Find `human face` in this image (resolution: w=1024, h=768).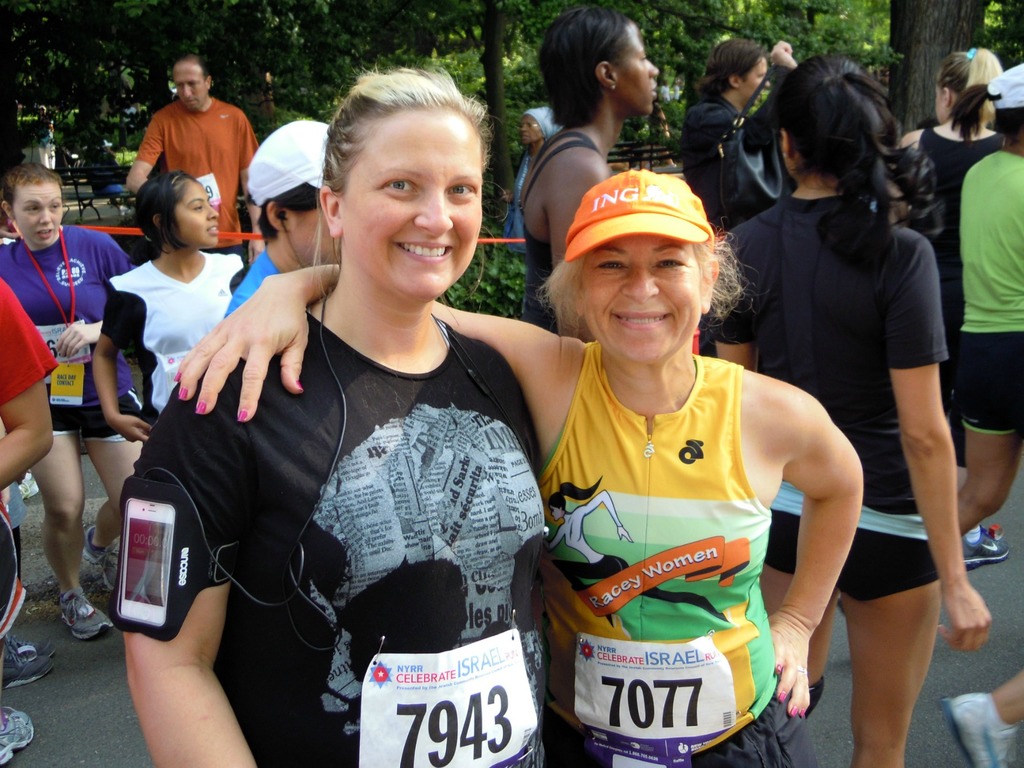
box(172, 66, 207, 111).
